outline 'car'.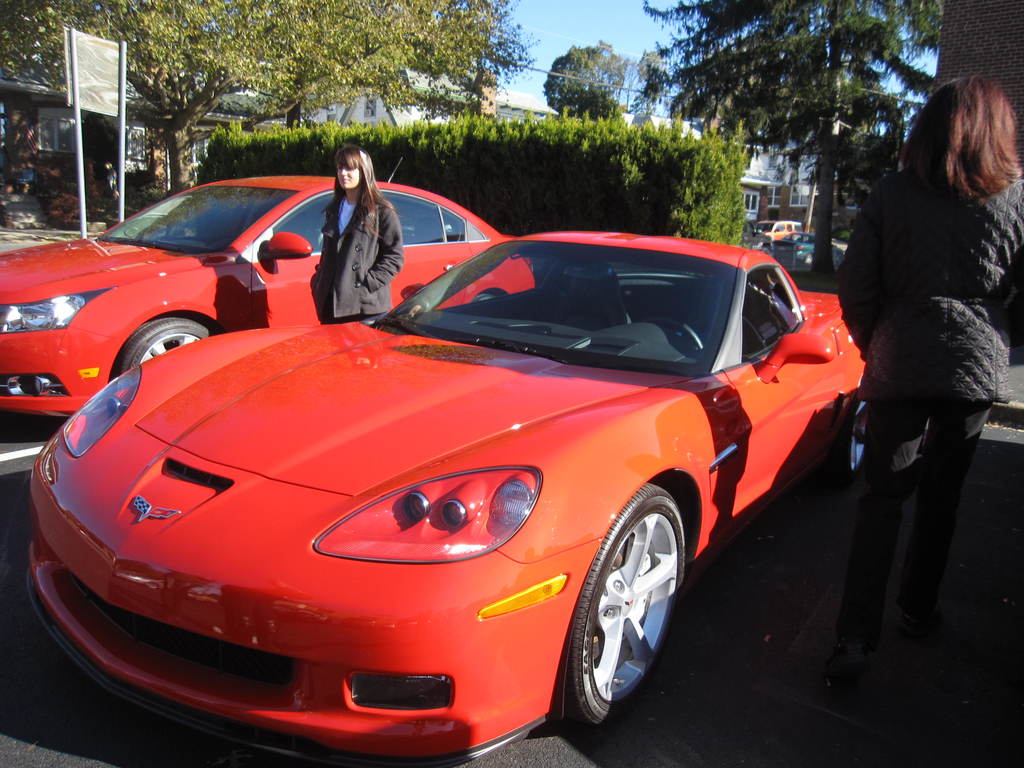
Outline: (25,230,869,767).
